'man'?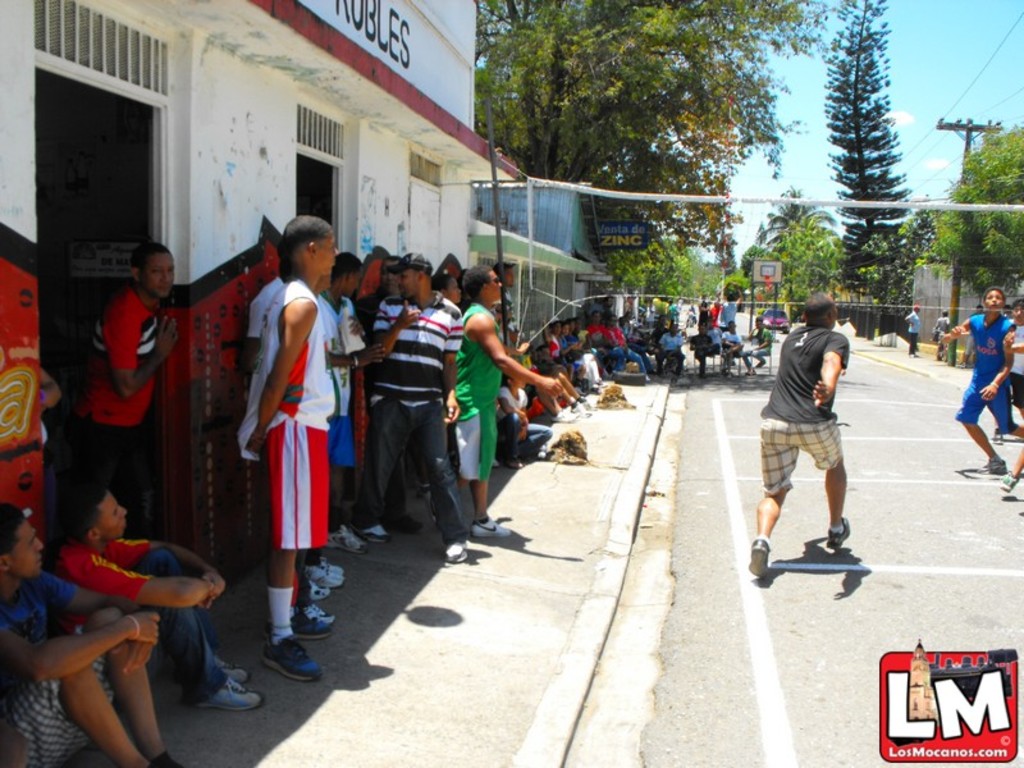
detection(495, 255, 525, 357)
